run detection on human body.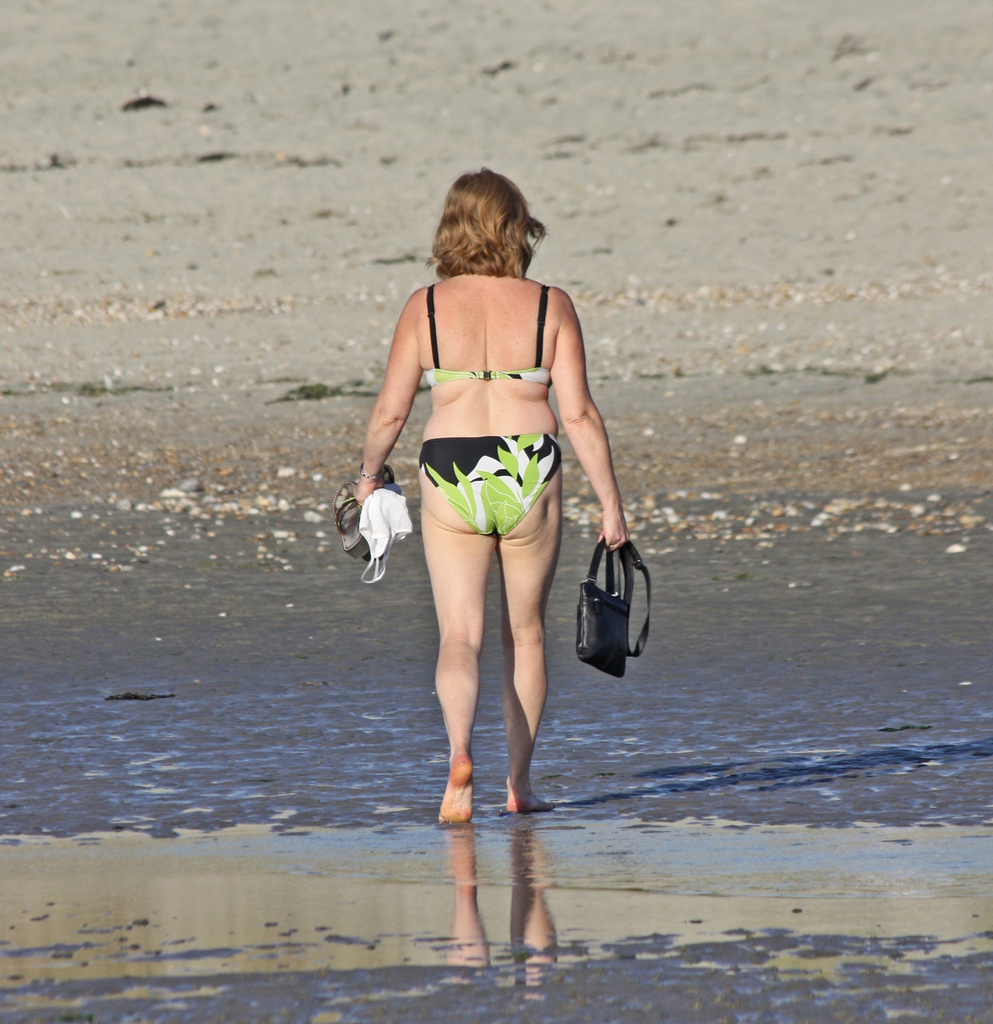
Result: pyautogui.locateOnScreen(357, 207, 637, 815).
